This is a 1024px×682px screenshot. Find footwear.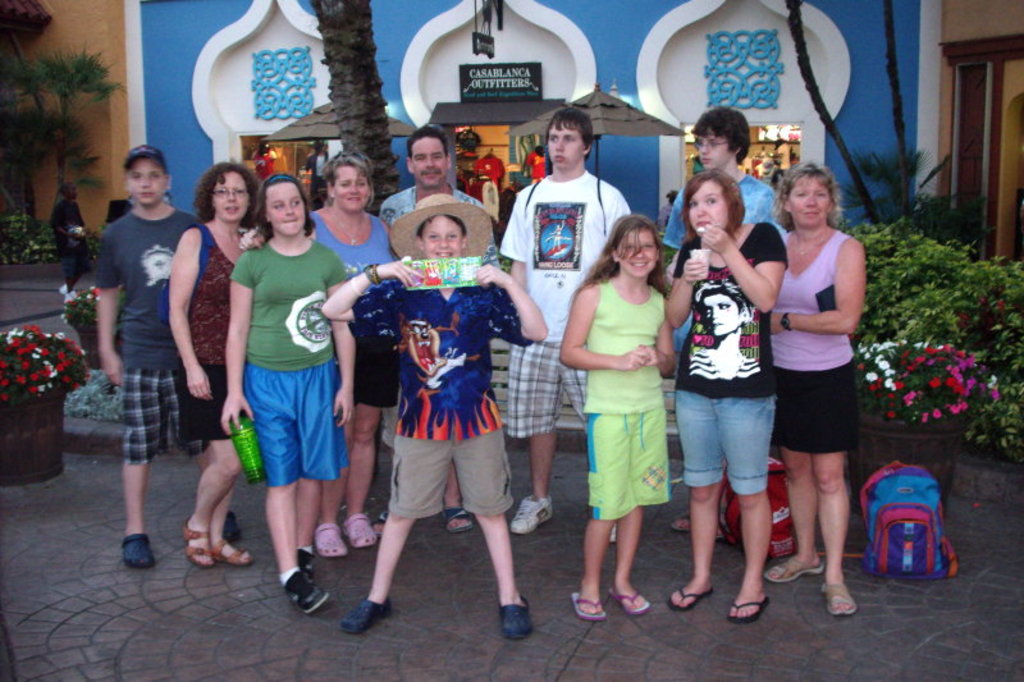
Bounding box: [511,496,553,531].
